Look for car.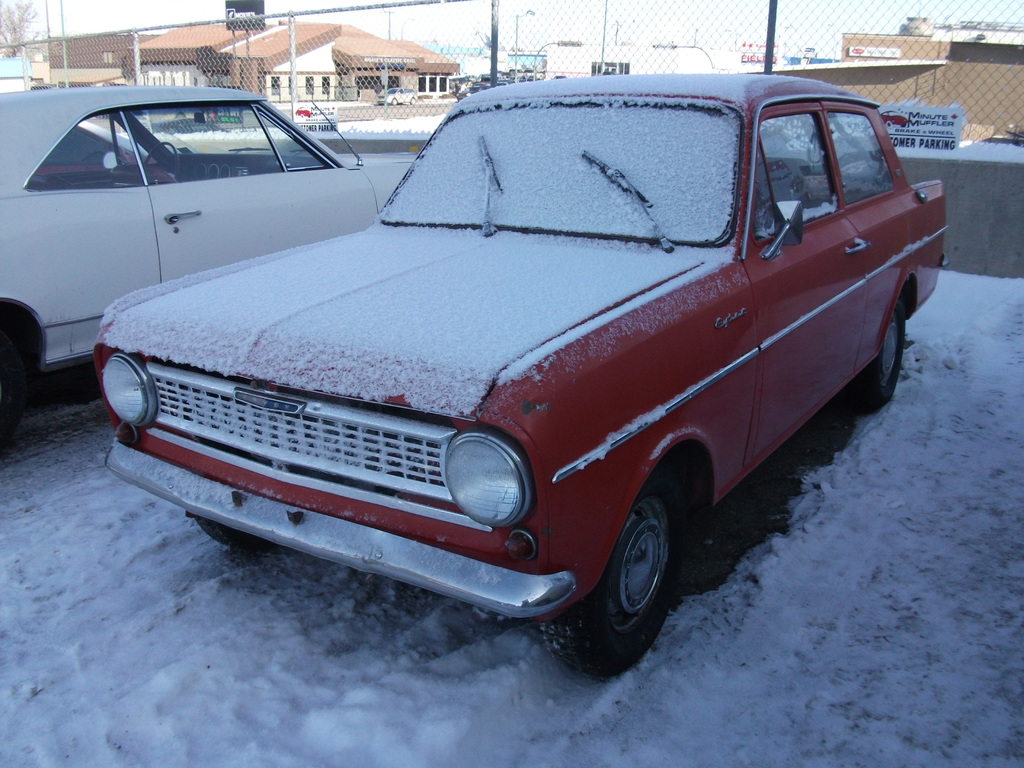
Found: 90:67:954:676.
